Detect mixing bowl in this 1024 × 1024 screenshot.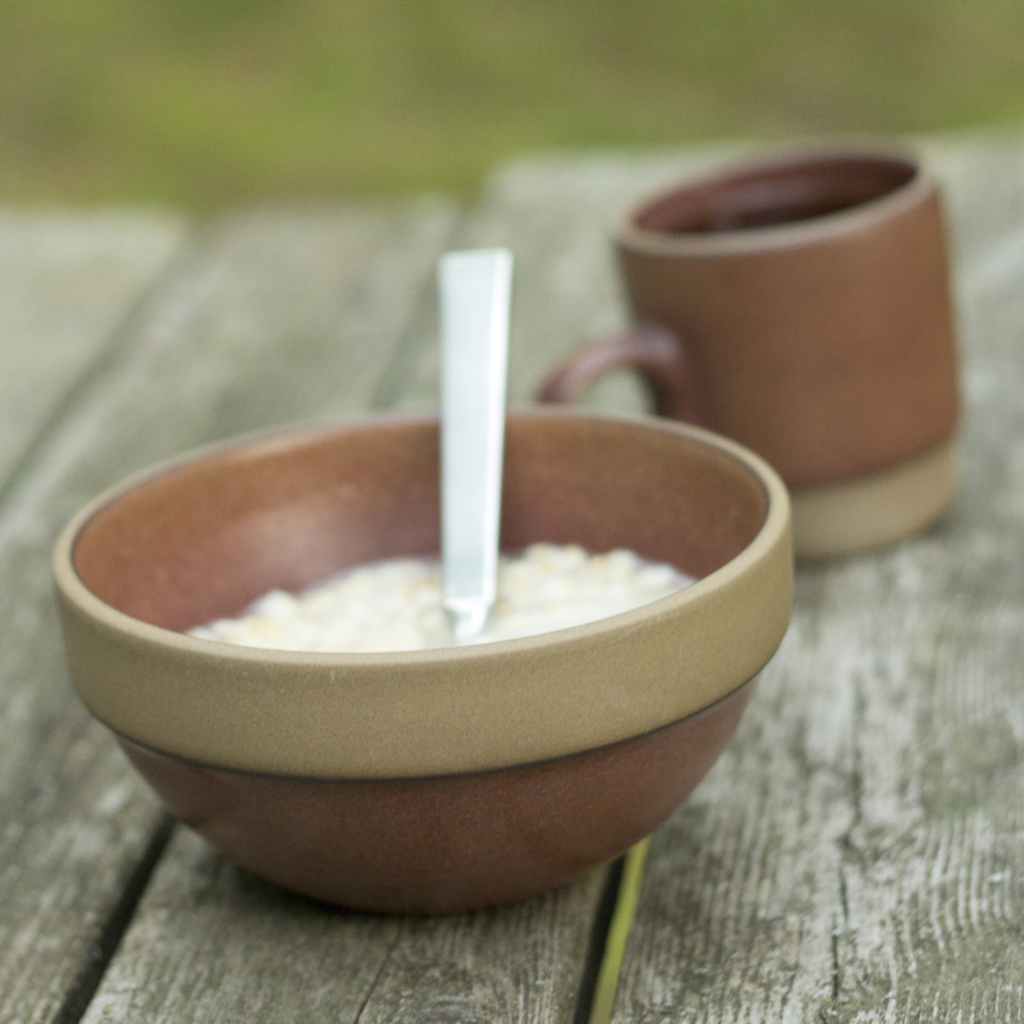
Detection: pyautogui.locateOnScreen(50, 409, 801, 911).
